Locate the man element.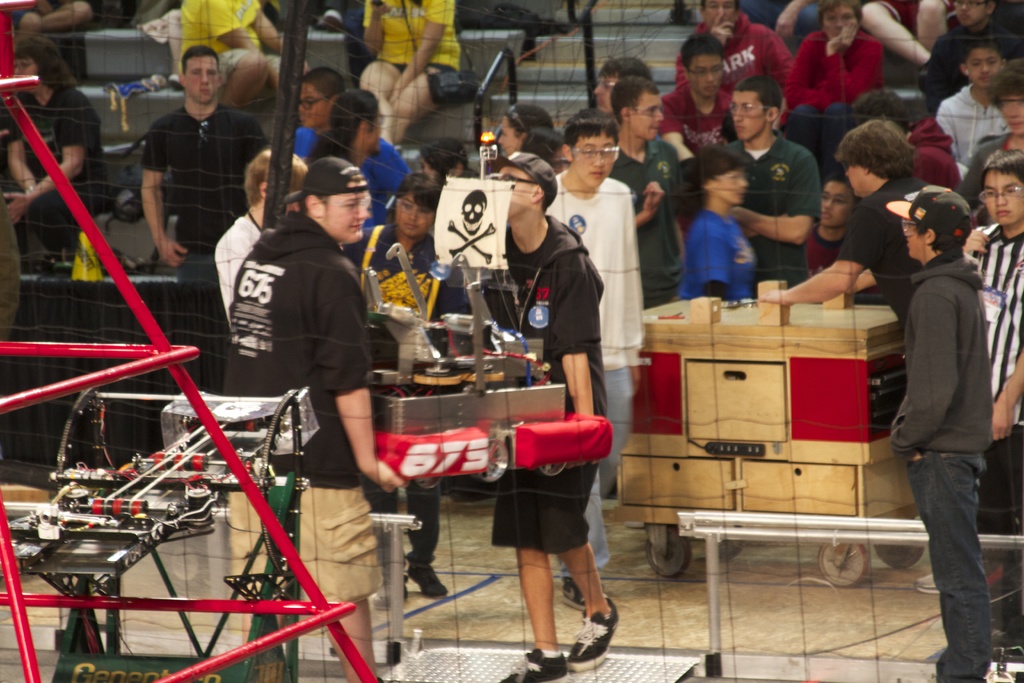
Element bbox: [592,54,657,122].
